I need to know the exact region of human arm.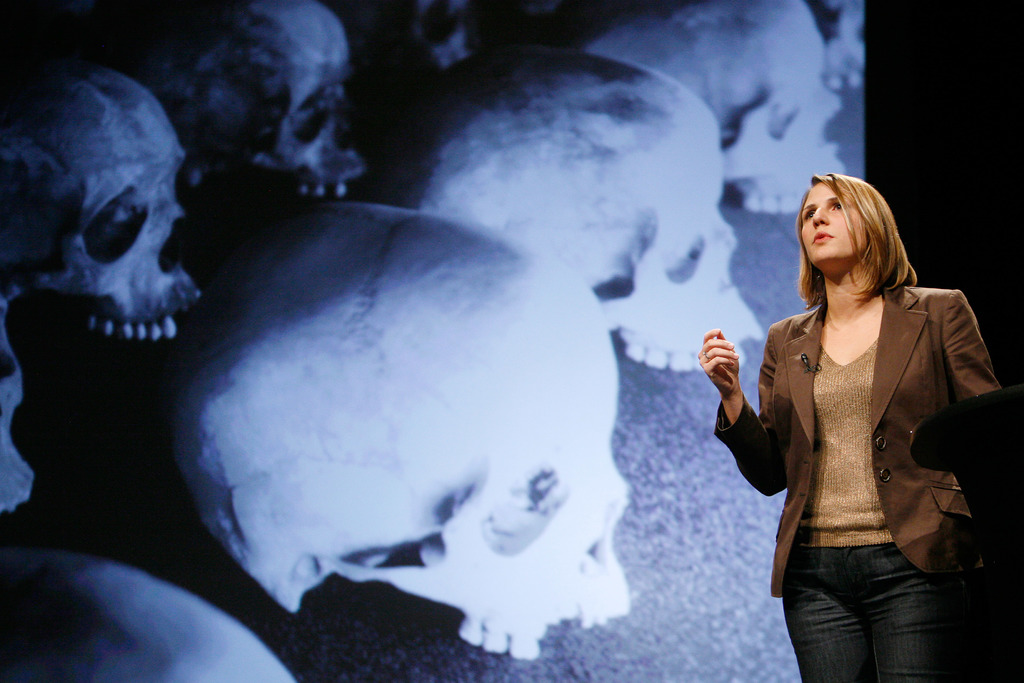
Region: Rect(939, 292, 1007, 408).
